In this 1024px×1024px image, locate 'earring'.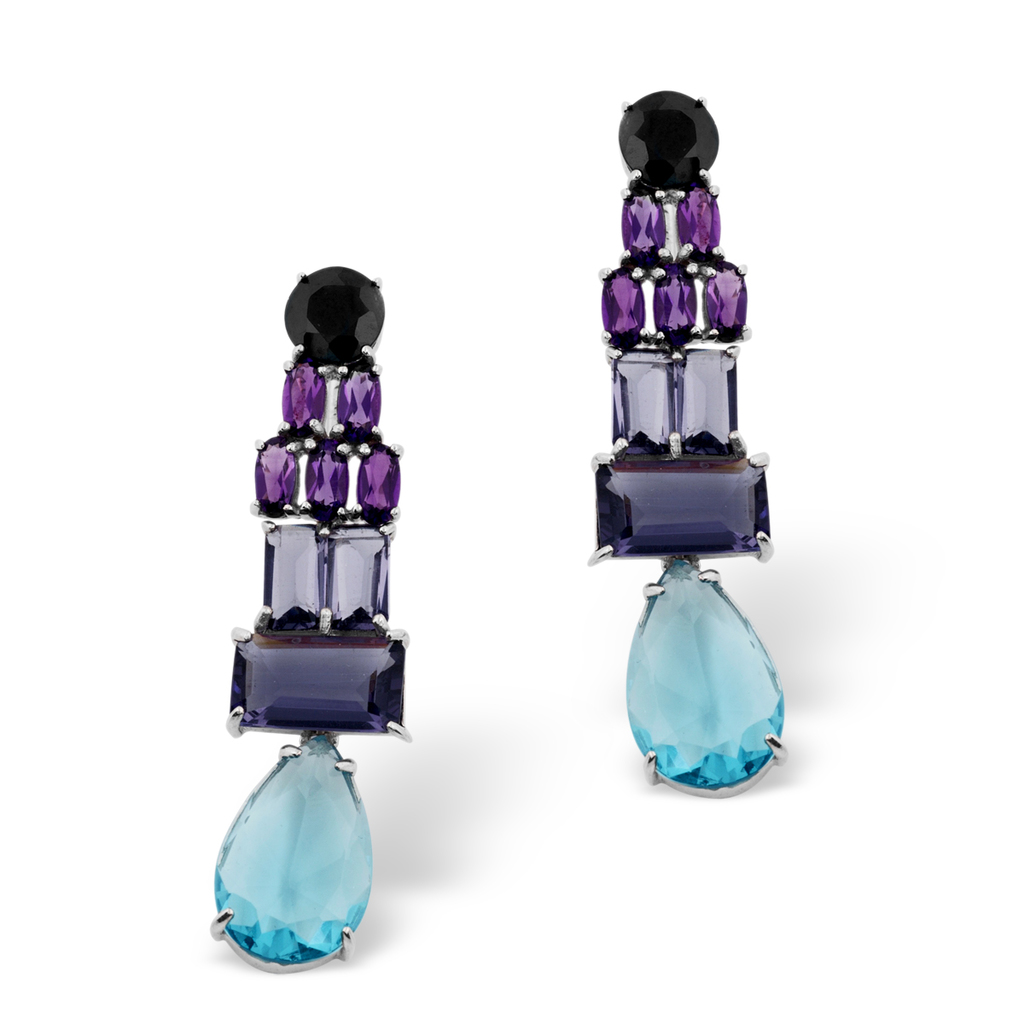
Bounding box: (x1=205, y1=259, x2=410, y2=970).
